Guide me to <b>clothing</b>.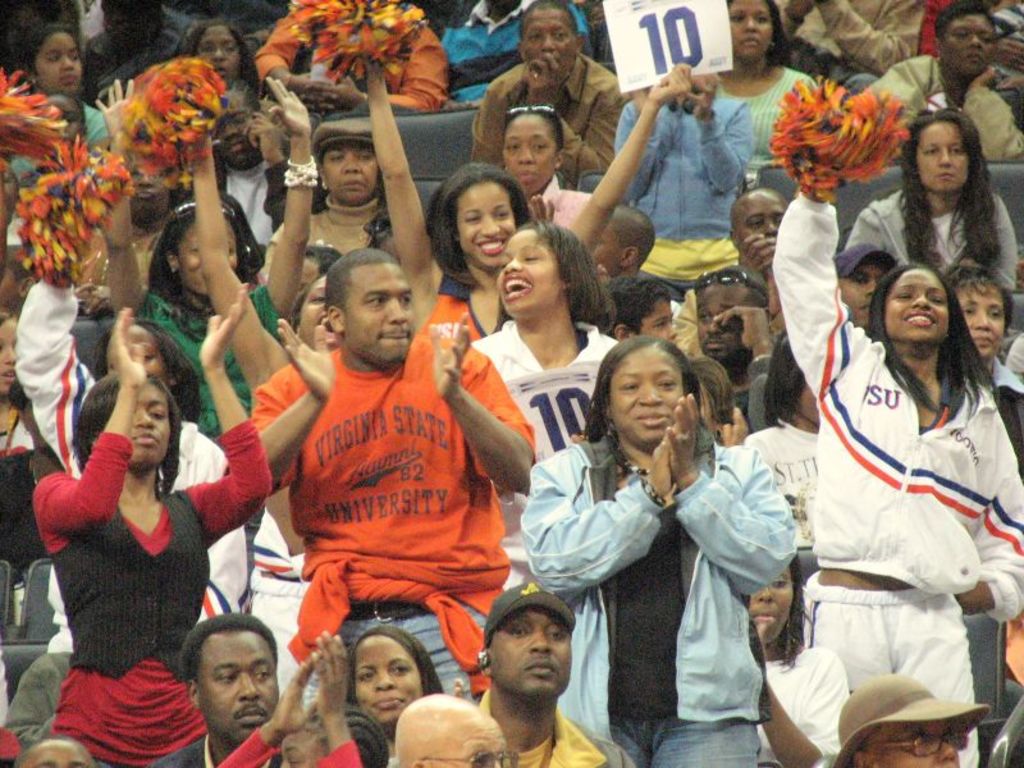
Guidance: 256, 186, 408, 256.
